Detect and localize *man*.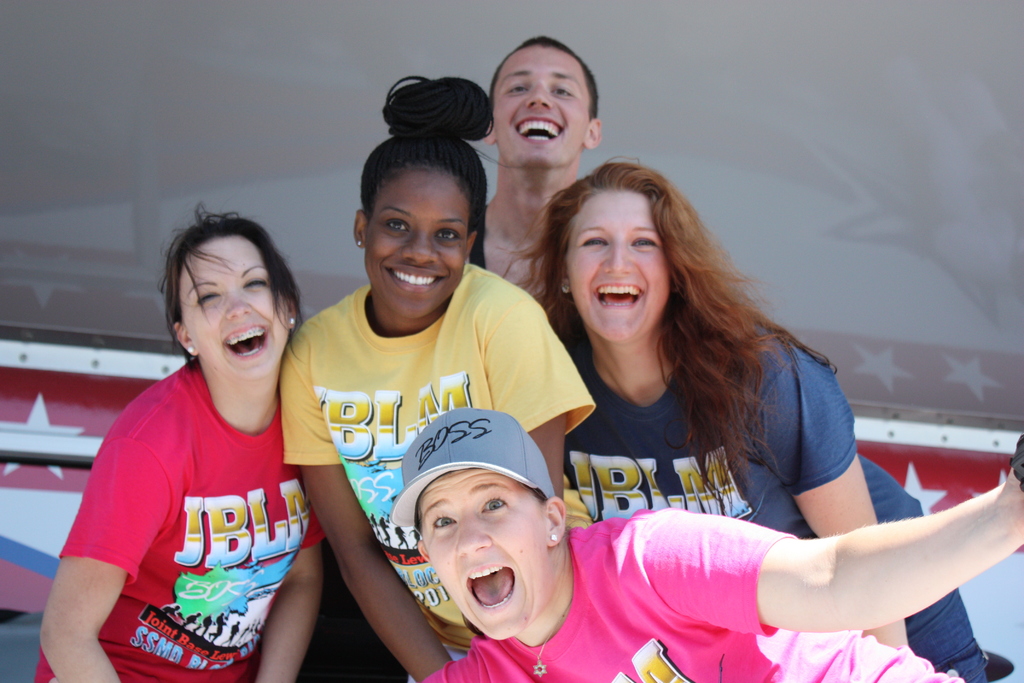
Localized at bbox(475, 31, 599, 297).
